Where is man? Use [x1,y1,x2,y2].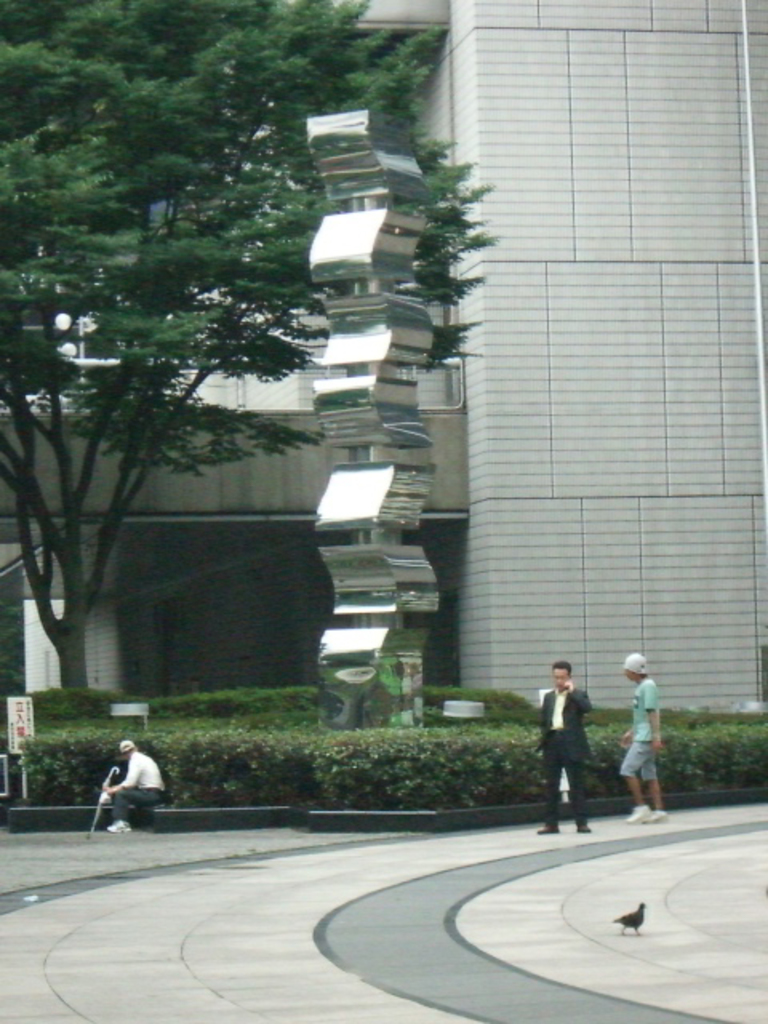
[86,736,166,837].
